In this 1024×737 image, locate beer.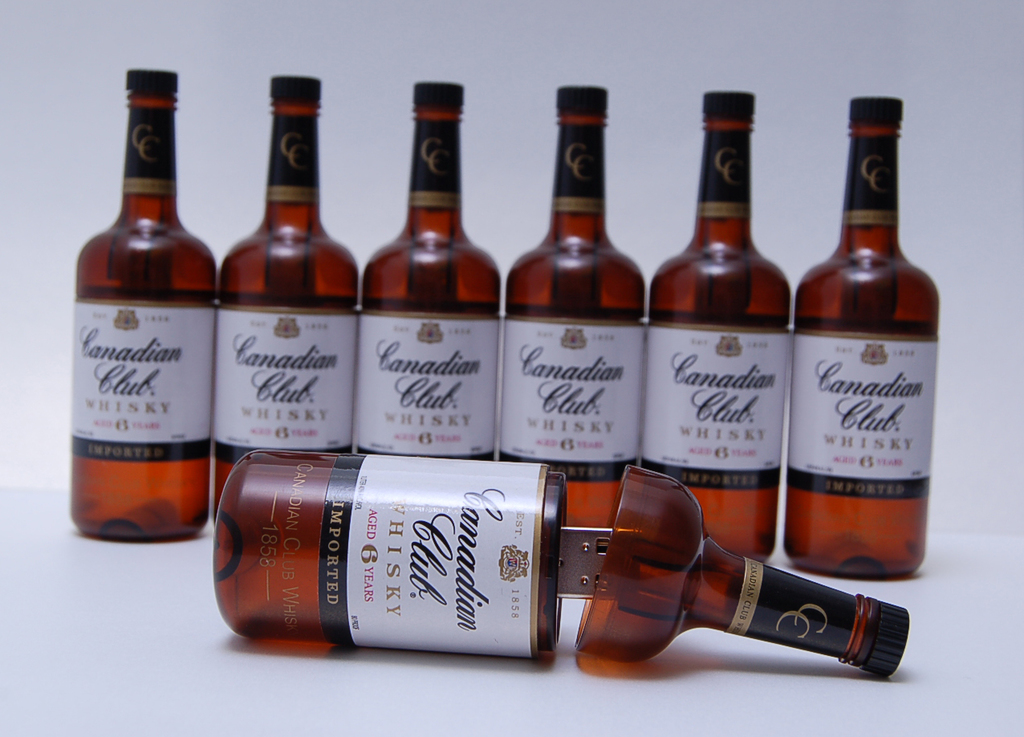
Bounding box: box(655, 87, 783, 582).
